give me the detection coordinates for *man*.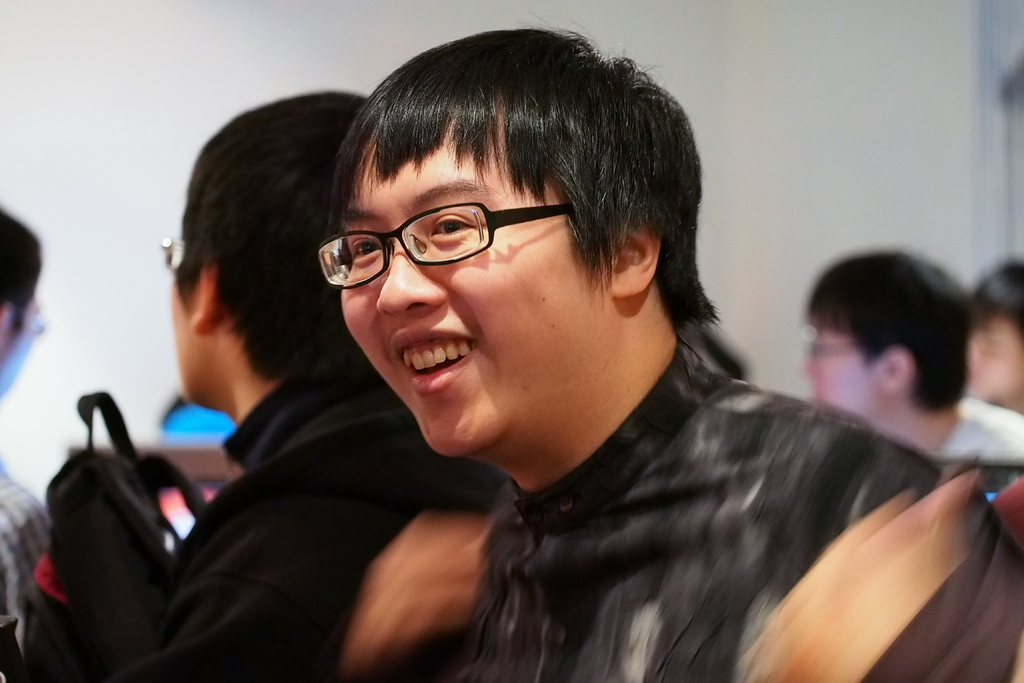
{"x1": 802, "y1": 245, "x2": 1023, "y2": 484}.
